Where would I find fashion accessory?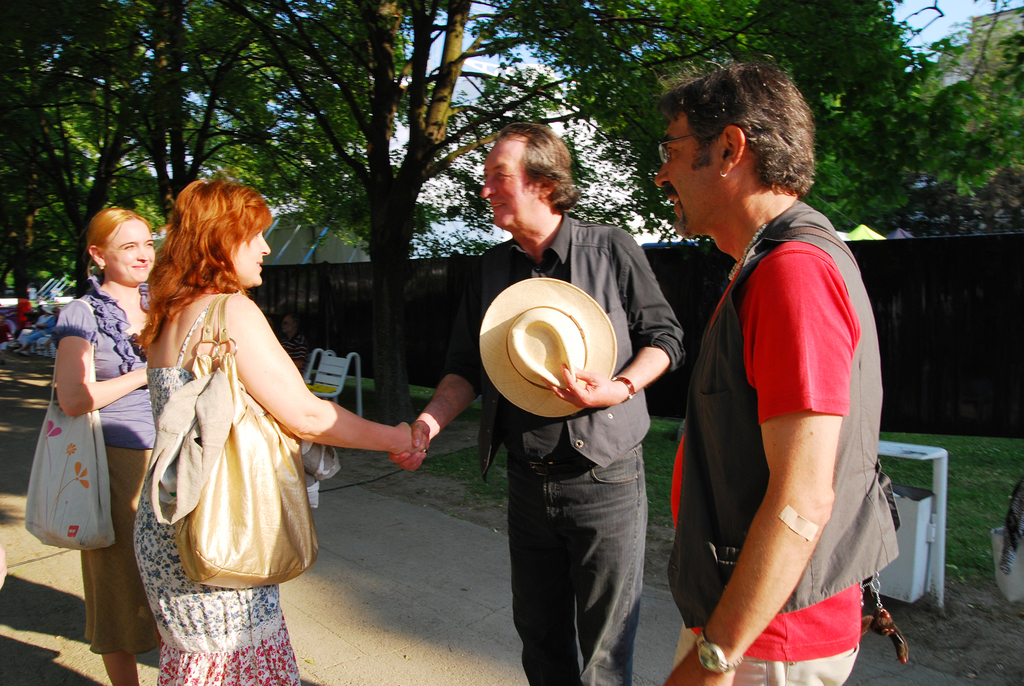
At 475:277:617:419.
